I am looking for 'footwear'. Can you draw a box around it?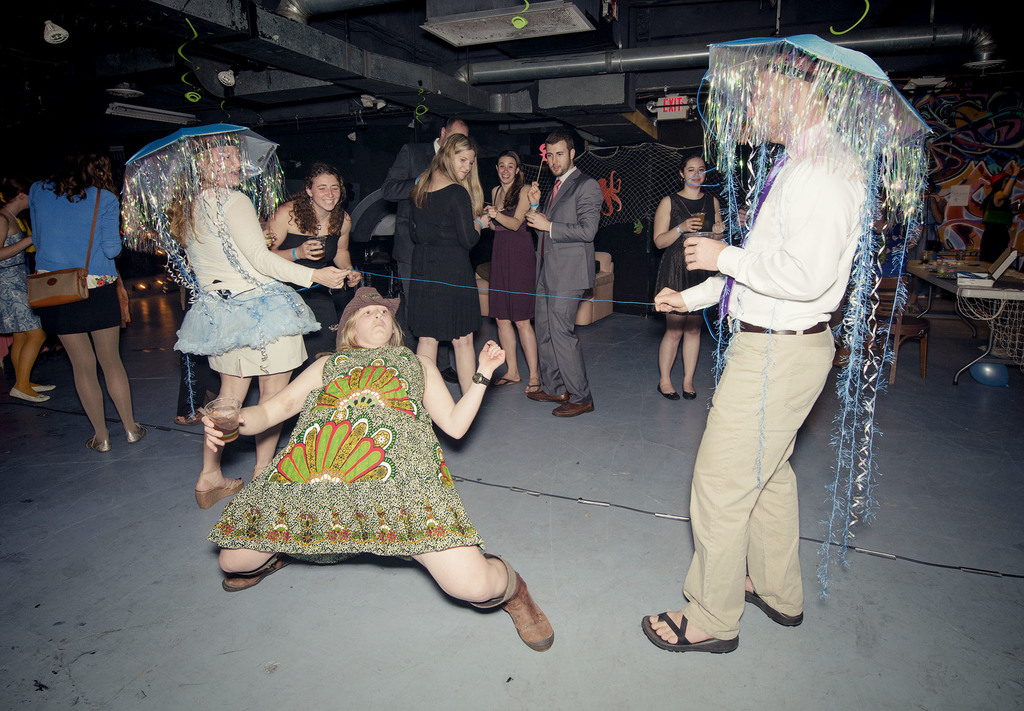
Sure, the bounding box is {"x1": 31, "y1": 383, "x2": 58, "y2": 392}.
